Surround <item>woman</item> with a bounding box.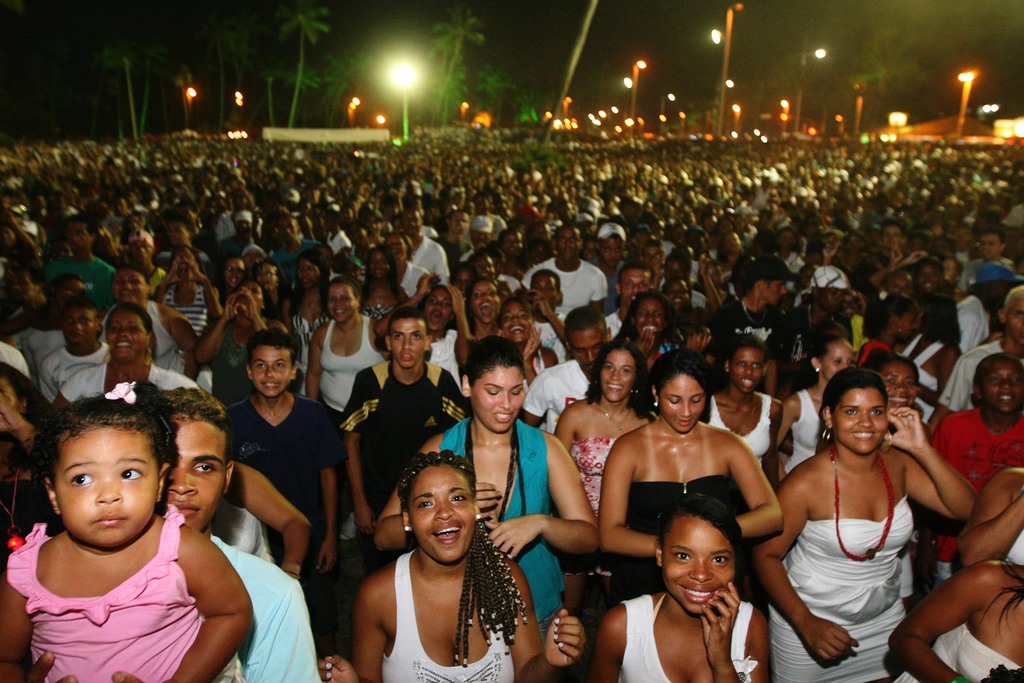
rect(462, 273, 512, 342).
